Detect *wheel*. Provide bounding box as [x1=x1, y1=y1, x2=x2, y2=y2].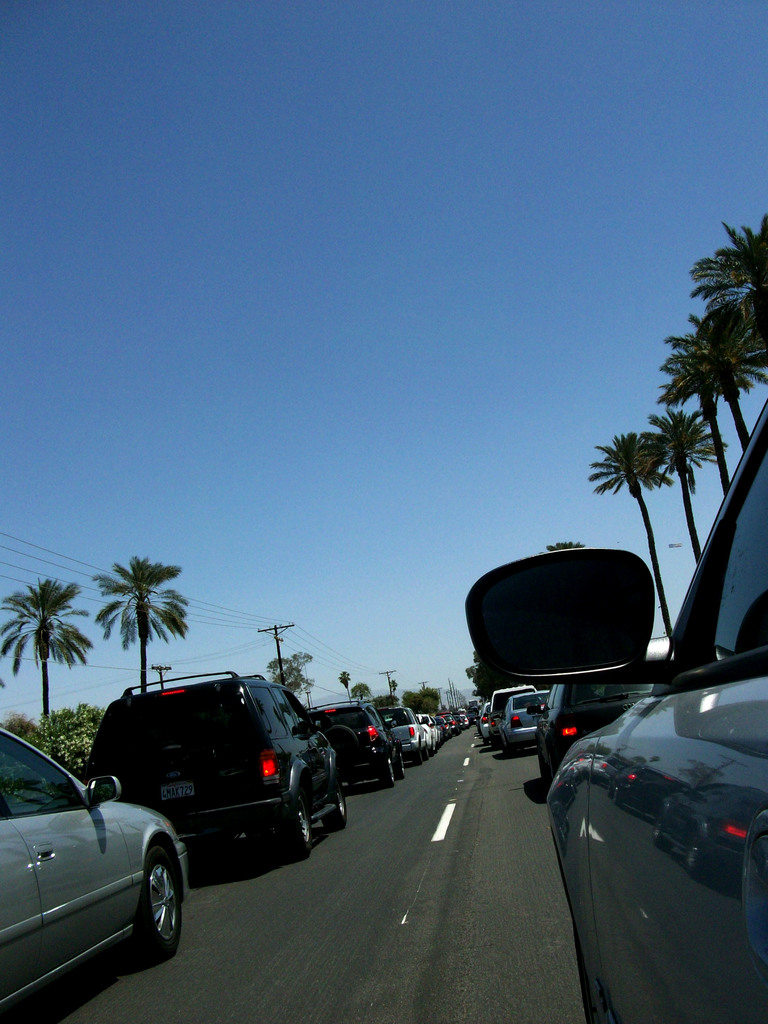
[x1=122, y1=862, x2=190, y2=947].
